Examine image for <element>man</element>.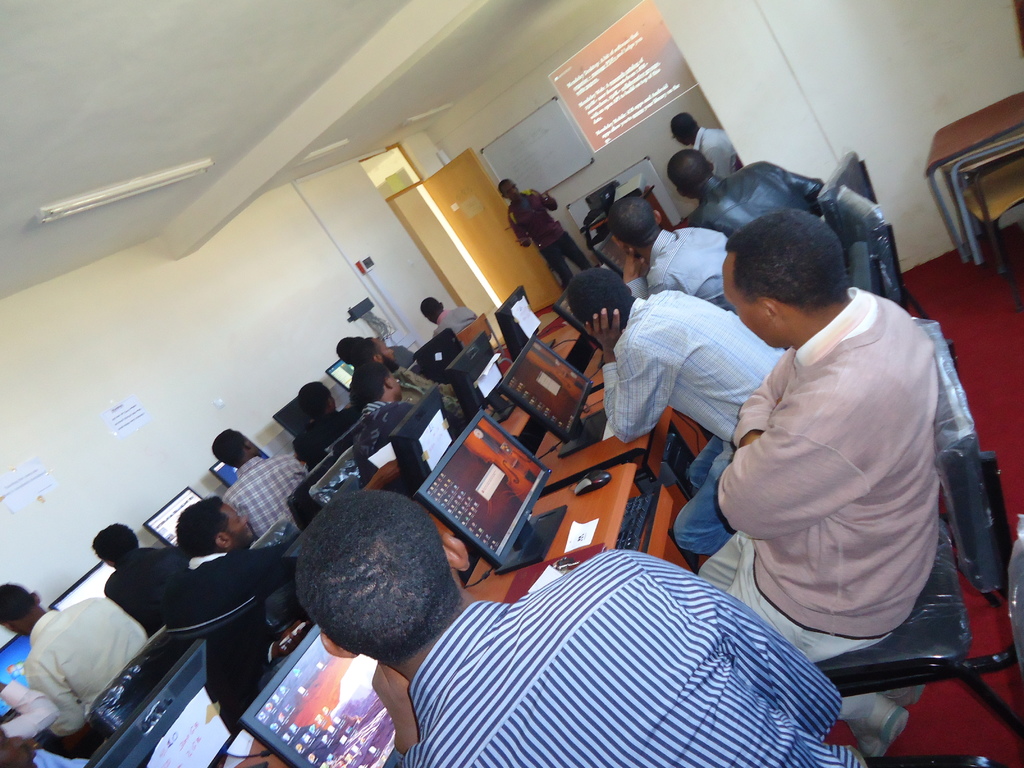
Examination result: (left=653, top=164, right=975, bottom=694).
